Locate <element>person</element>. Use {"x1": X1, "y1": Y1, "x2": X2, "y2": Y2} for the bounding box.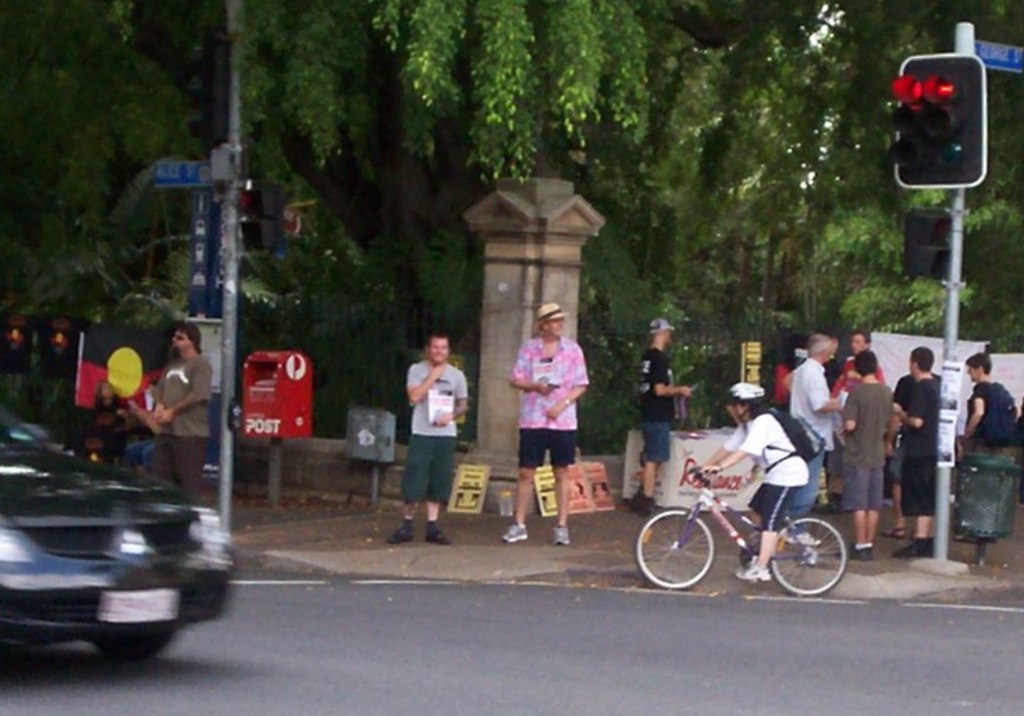
{"x1": 888, "y1": 351, "x2": 936, "y2": 556}.
